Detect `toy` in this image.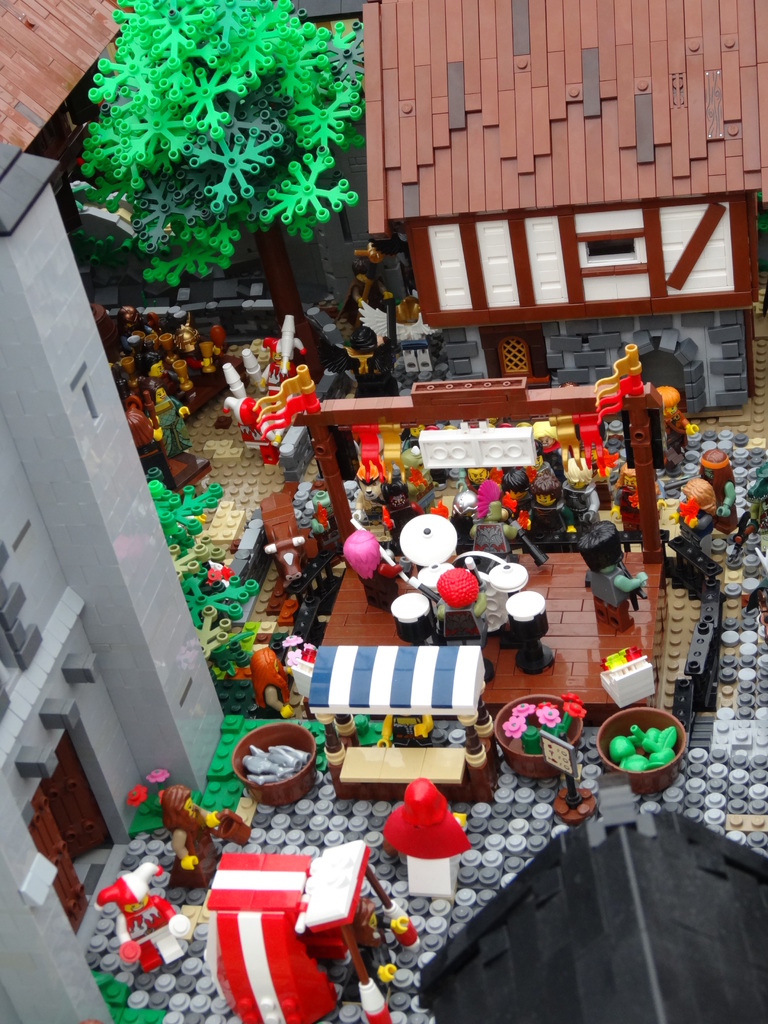
Detection: box(282, 632, 302, 662).
